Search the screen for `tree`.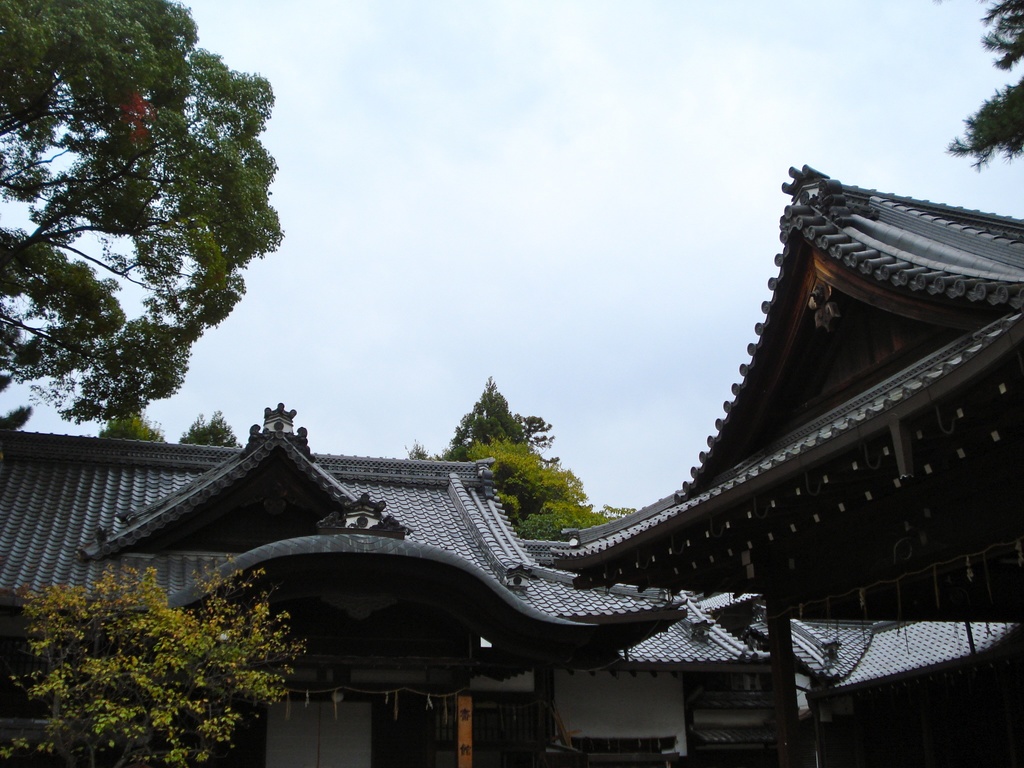
Found at BBox(97, 410, 173, 444).
